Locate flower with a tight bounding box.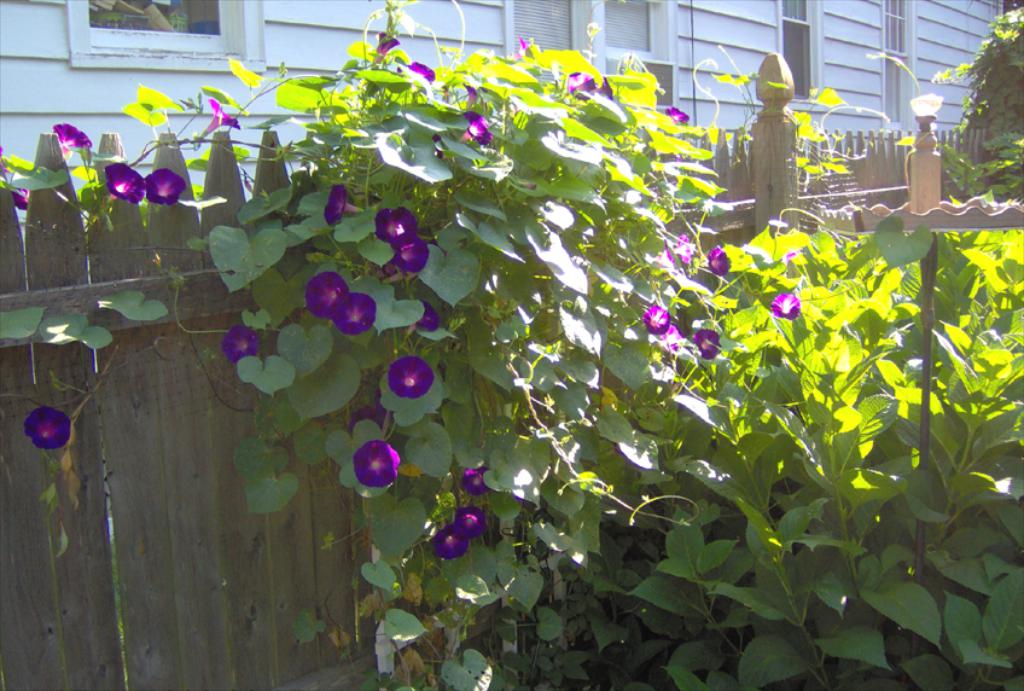
Rect(455, 110, 495, 147).
